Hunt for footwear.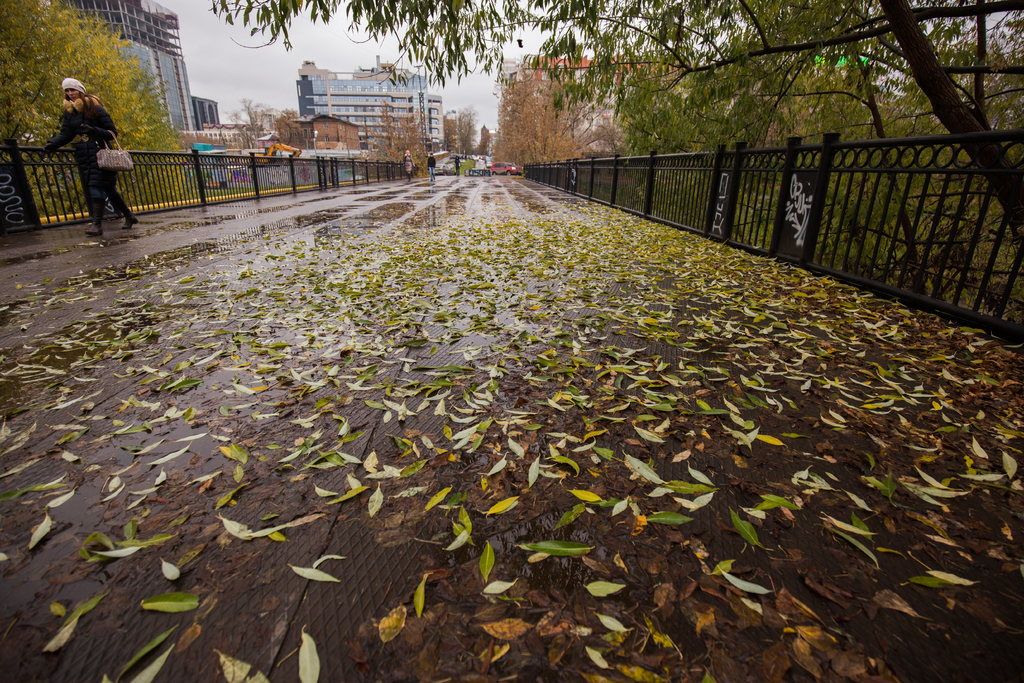
Hunted down at bbox(123, 215, 138, 232).
